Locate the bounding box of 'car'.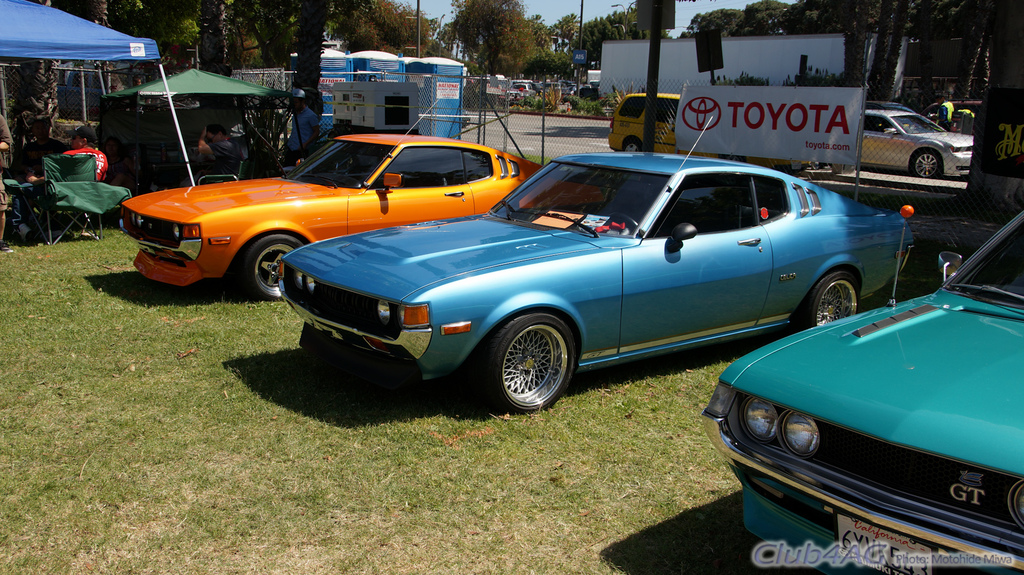
Bounding box: select_region(862, 109, 973, 180).
